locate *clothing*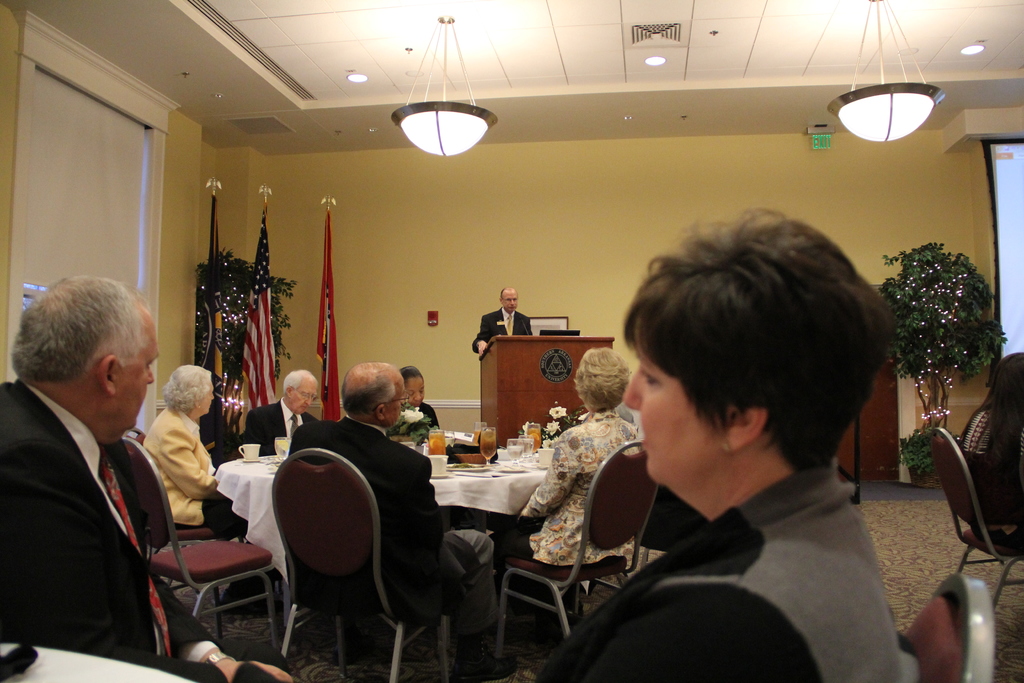
x1=384, y1=403, x2=440, y2=441
